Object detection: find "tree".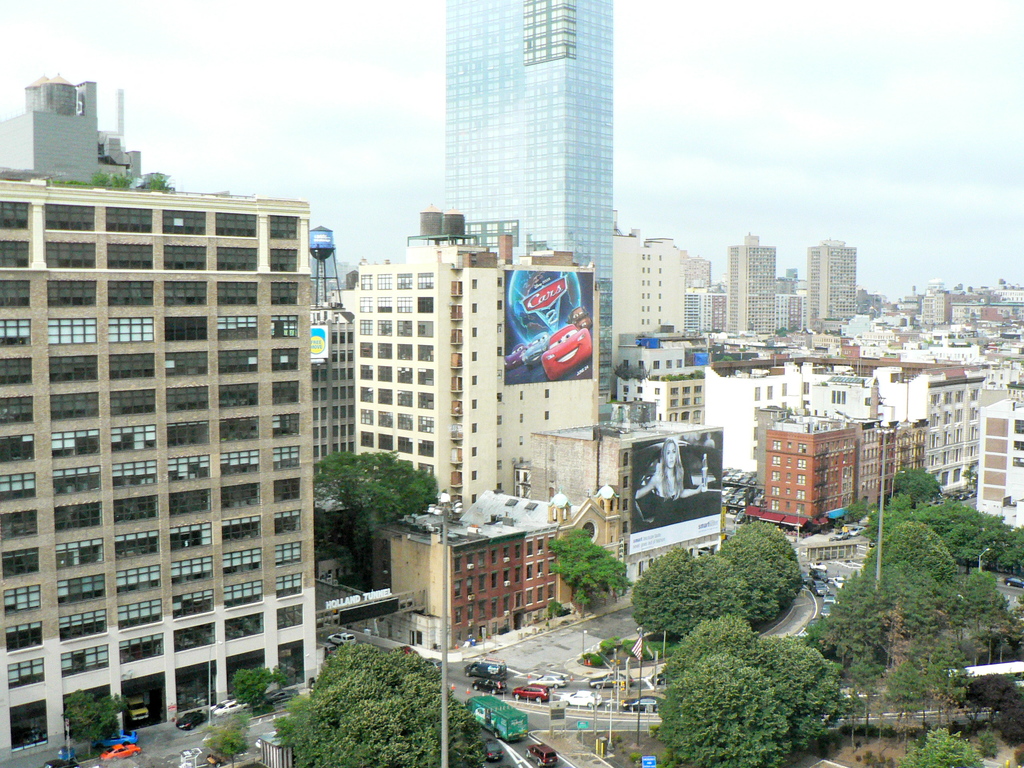
[left=625, top=543, right=748, bottom=643].
